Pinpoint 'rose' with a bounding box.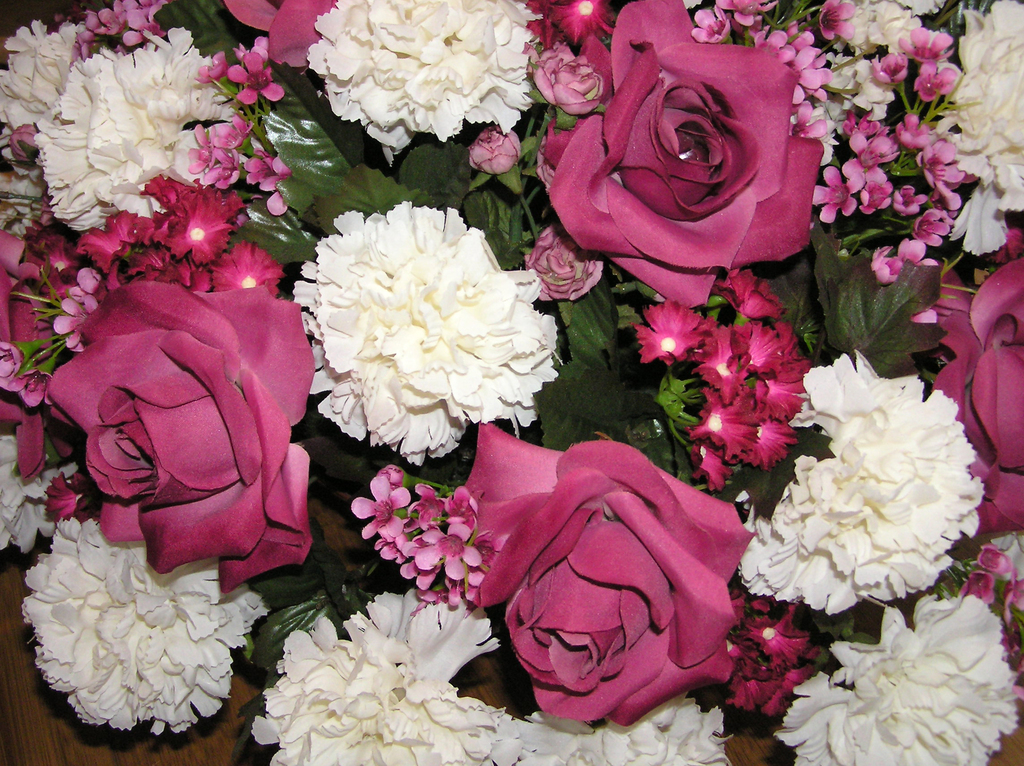
(46,277,311,589).
